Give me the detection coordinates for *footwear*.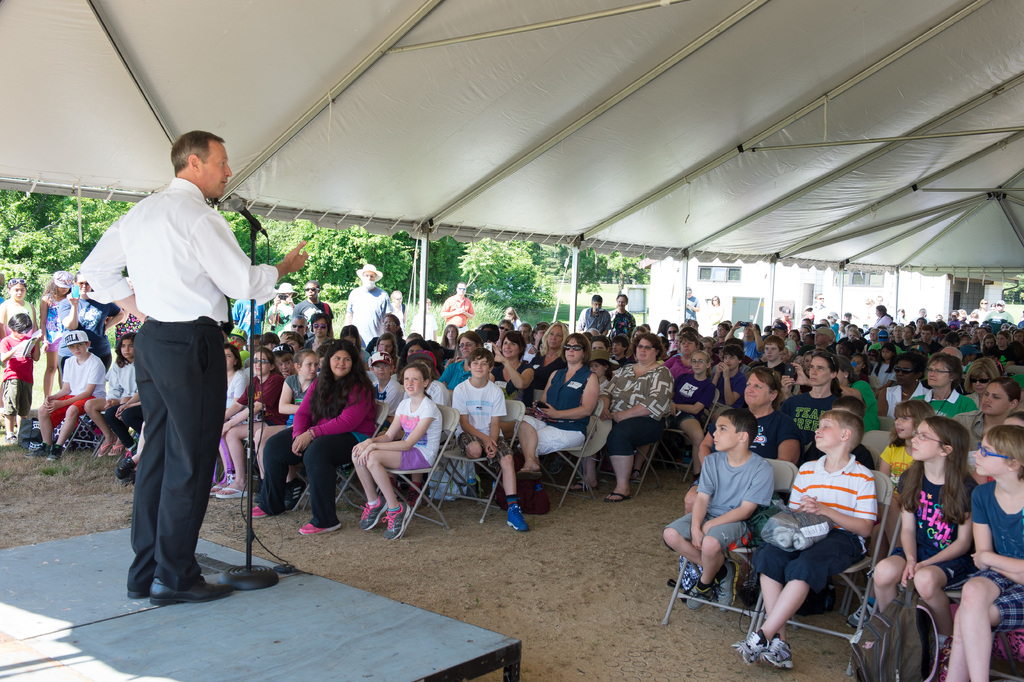
{"x1": 515, "y1": 464, "x2": 541, "y2": 477}.
